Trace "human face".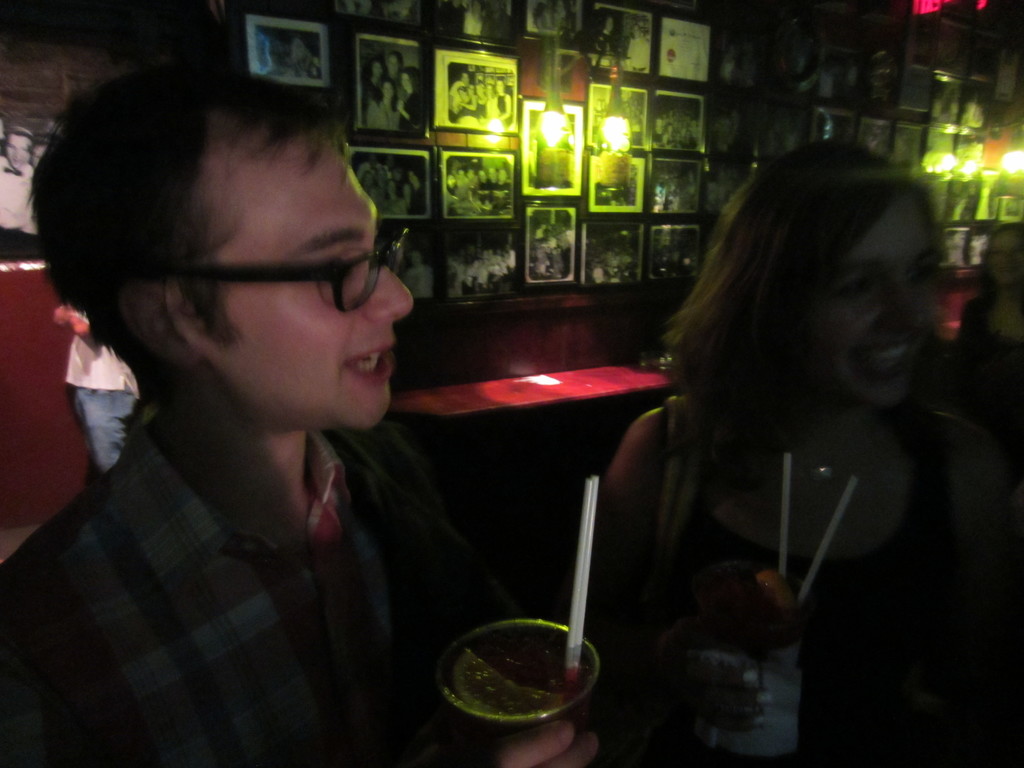
Traced to BBox(483, 172, 486, 175).
